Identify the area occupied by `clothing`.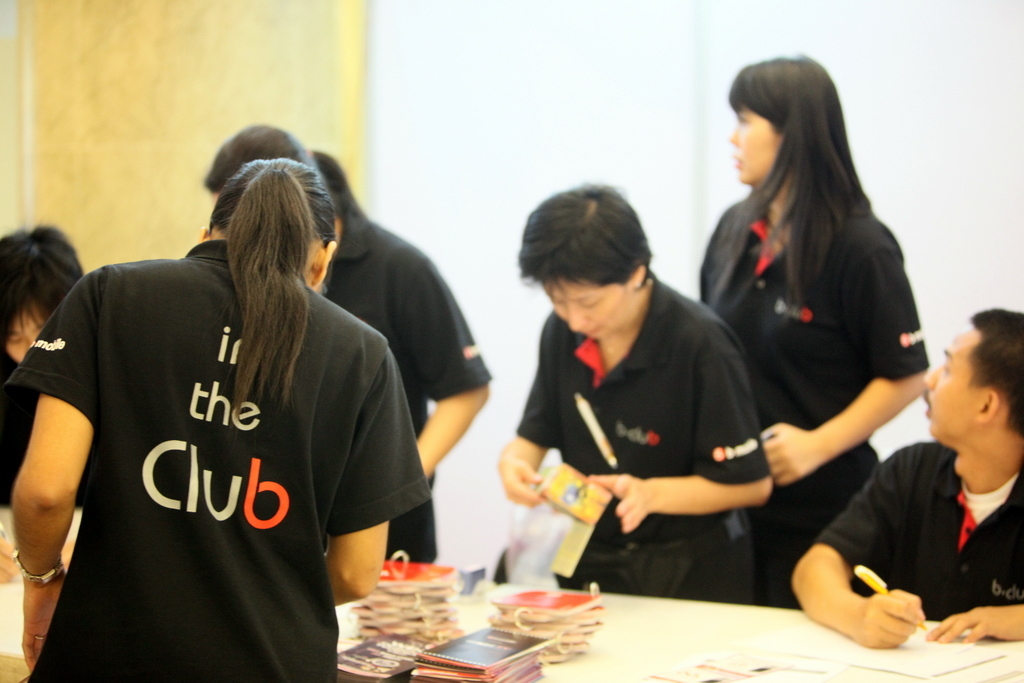
Area: 1, 348, 82, 511.
